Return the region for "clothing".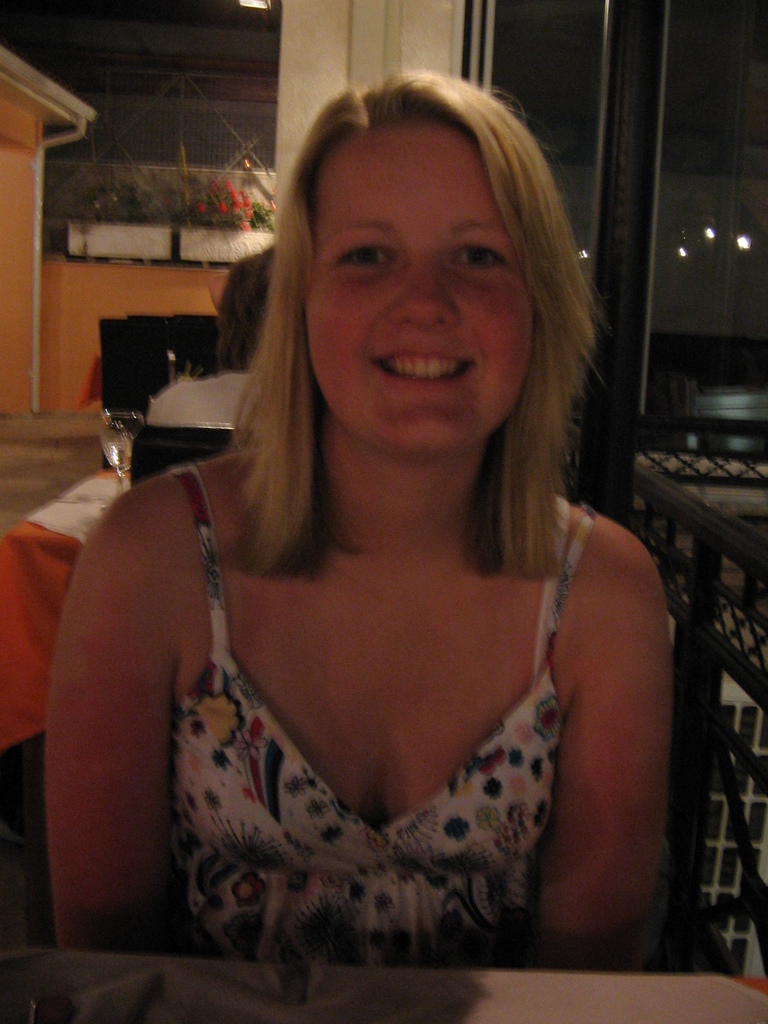
bbox=[134, 541, 611, 965].
